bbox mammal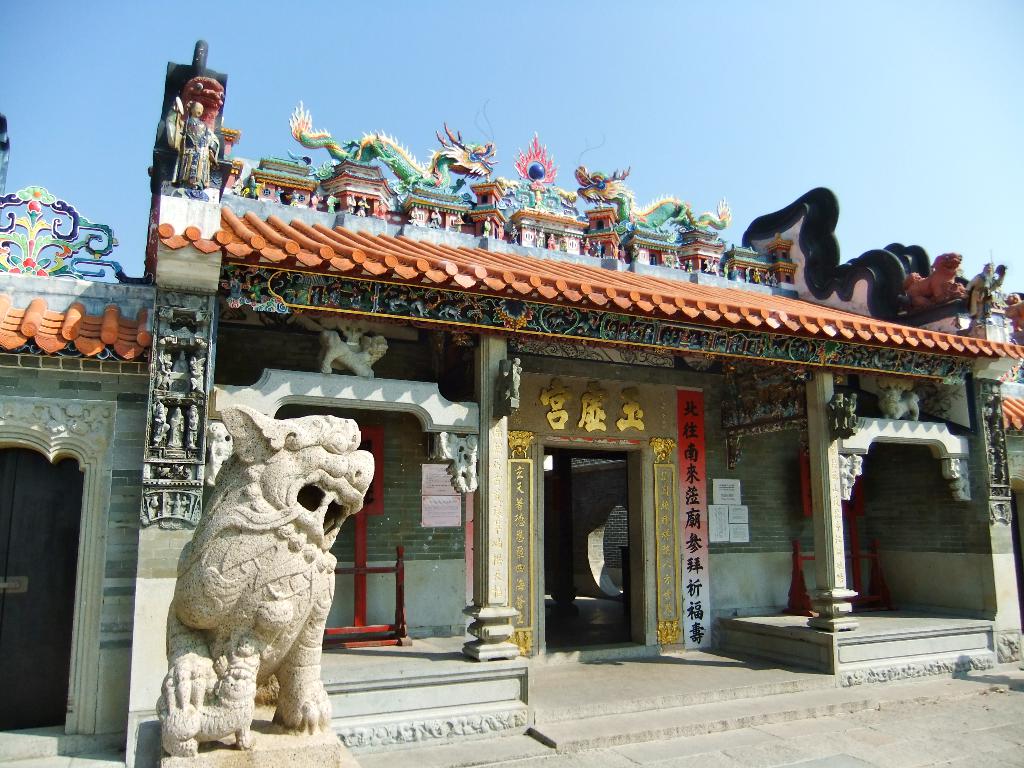
rect(579, 236, 589, 254)
